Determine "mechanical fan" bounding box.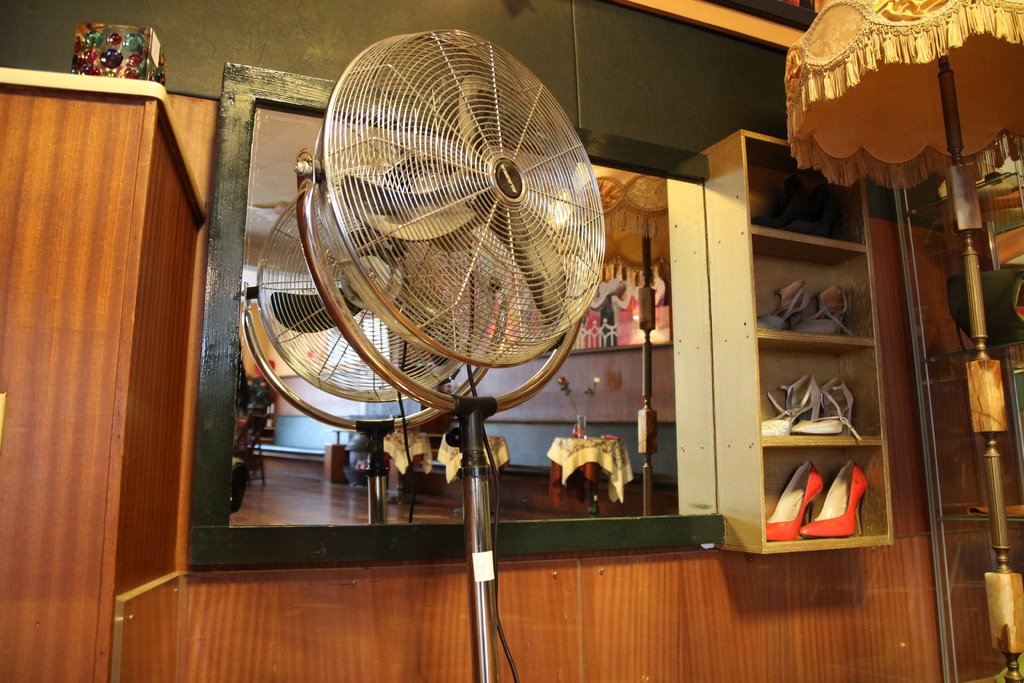
Determined: detection(295, 22, 609, 682).
